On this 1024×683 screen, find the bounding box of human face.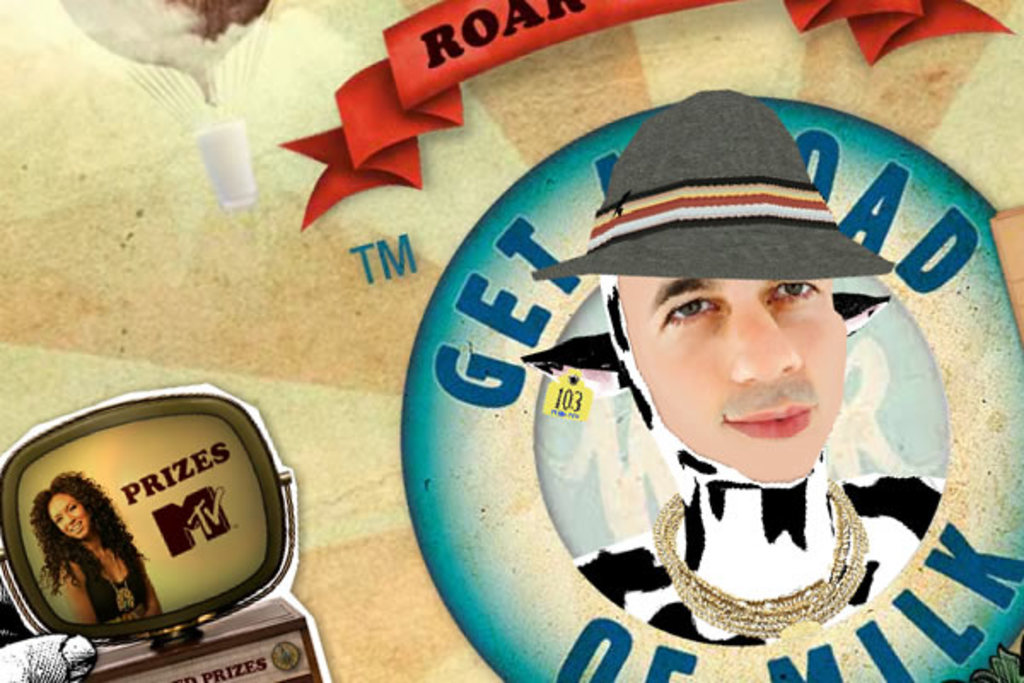
Bounding box: 53, 495, 82, 540.
